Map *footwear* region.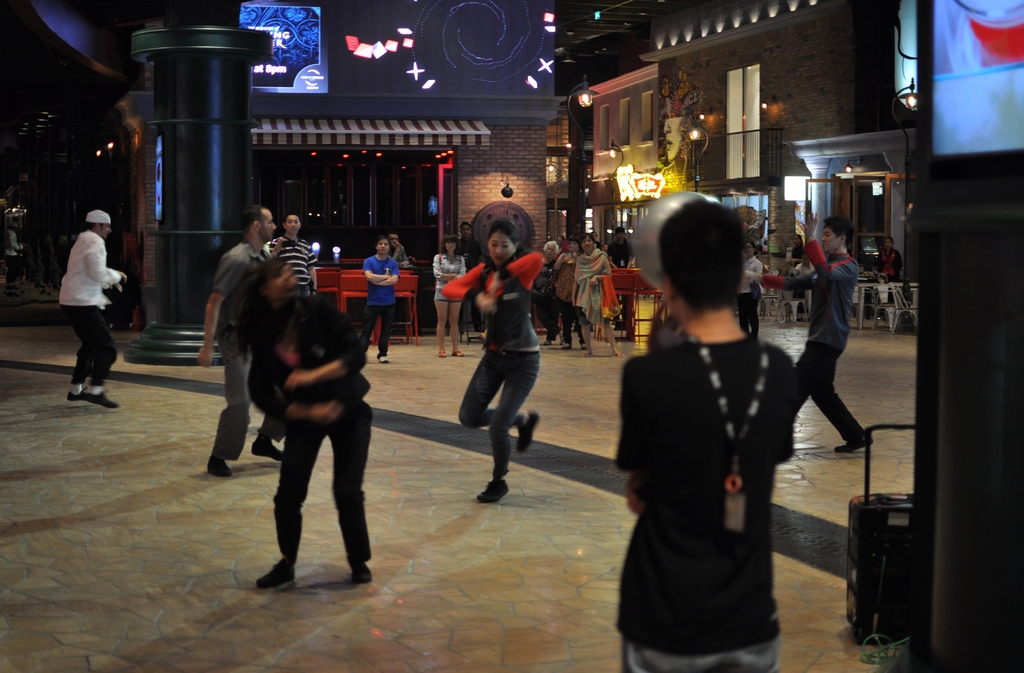
Mapped to [left=438, top=345, right=443, bottom=359].
